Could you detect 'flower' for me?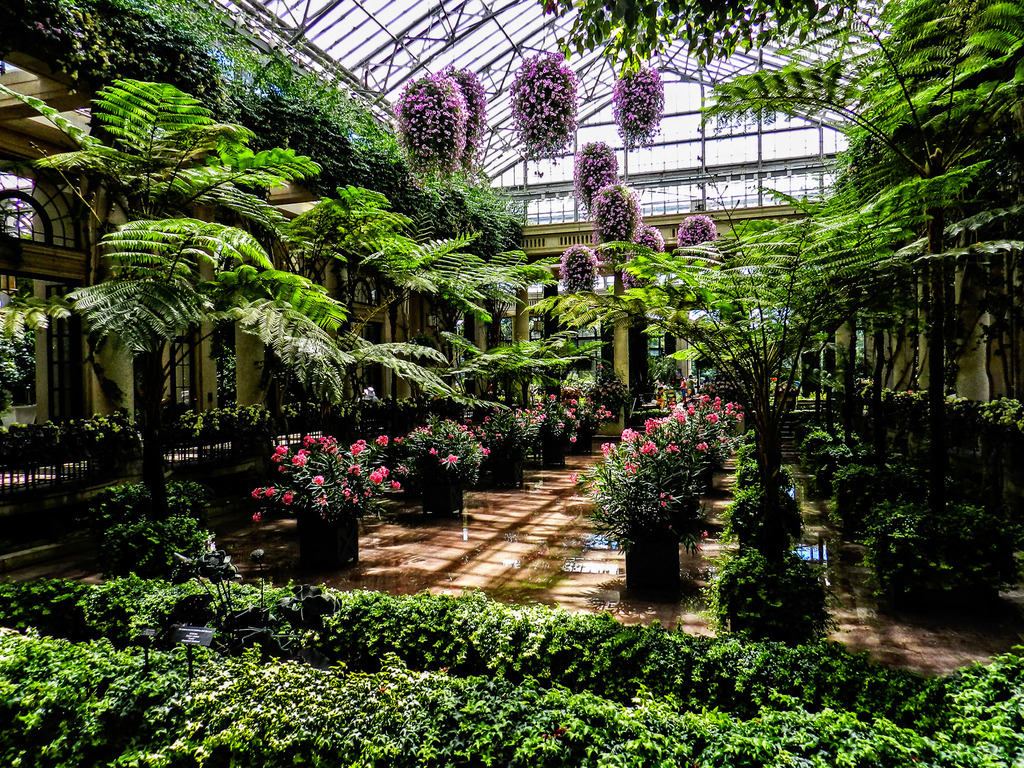
Detection result: [687,403,694,415].
